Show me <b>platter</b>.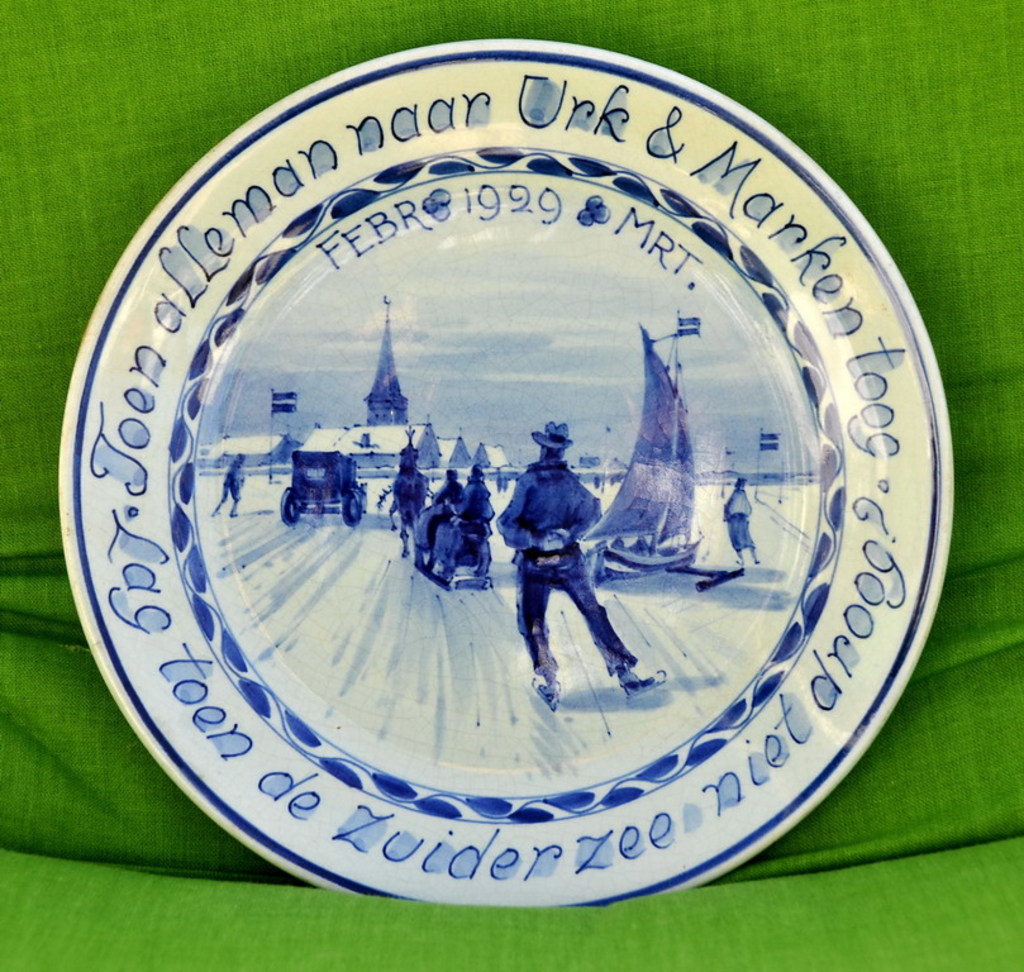
<b>platter</b> is here: BBox(59, 37, 951, 910).
